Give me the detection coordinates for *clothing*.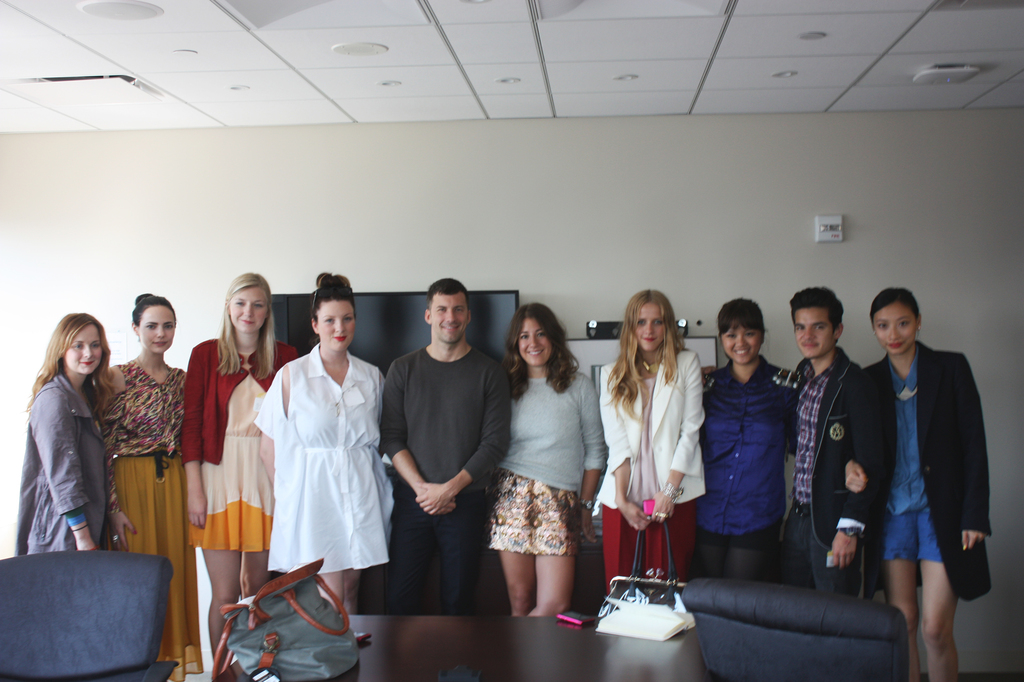
crop(861, 342, 998, 681).
